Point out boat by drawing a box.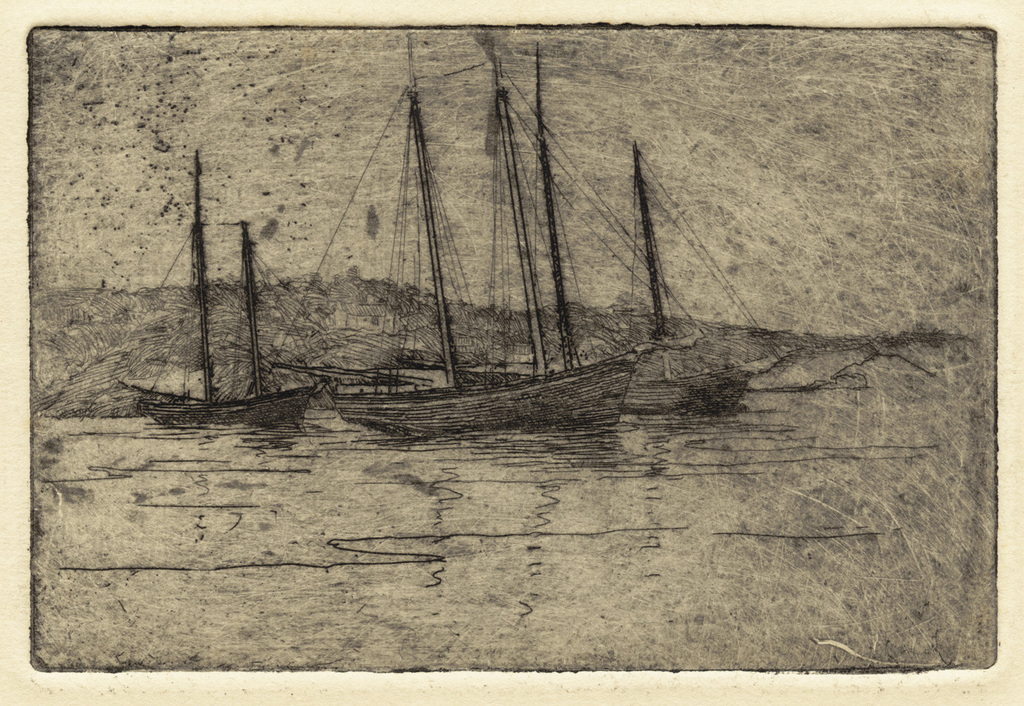
left=117, top=165, right=307, bottom=441.
